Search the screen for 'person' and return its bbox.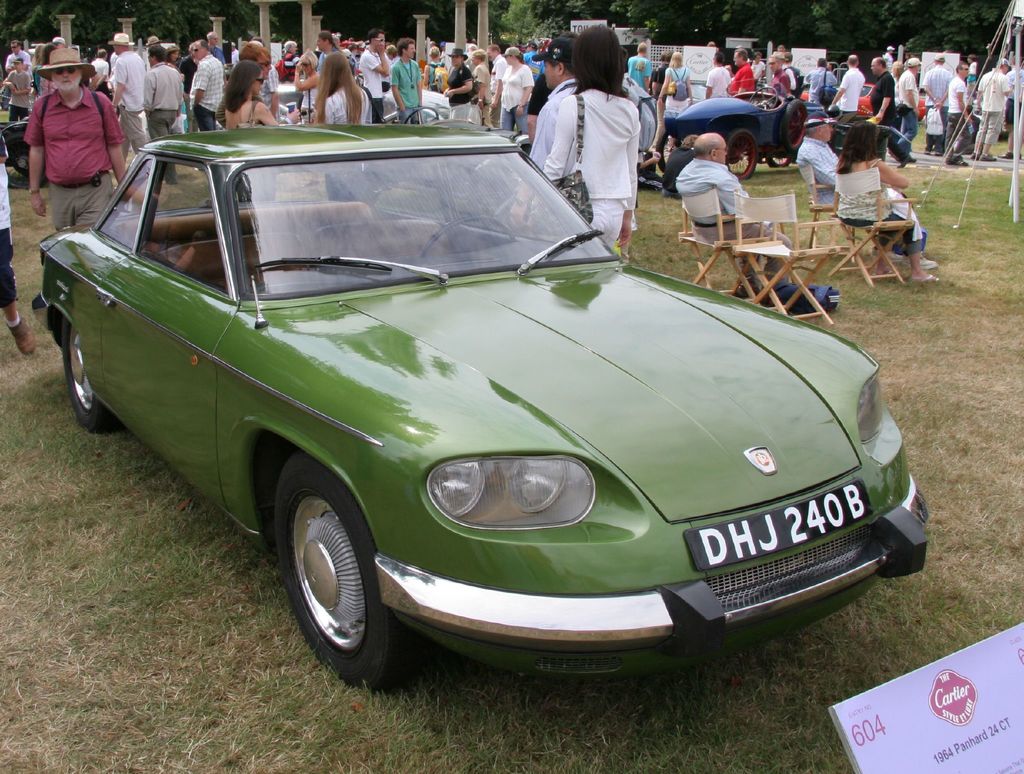
Found: BBox(216, 58, 289, 131).
